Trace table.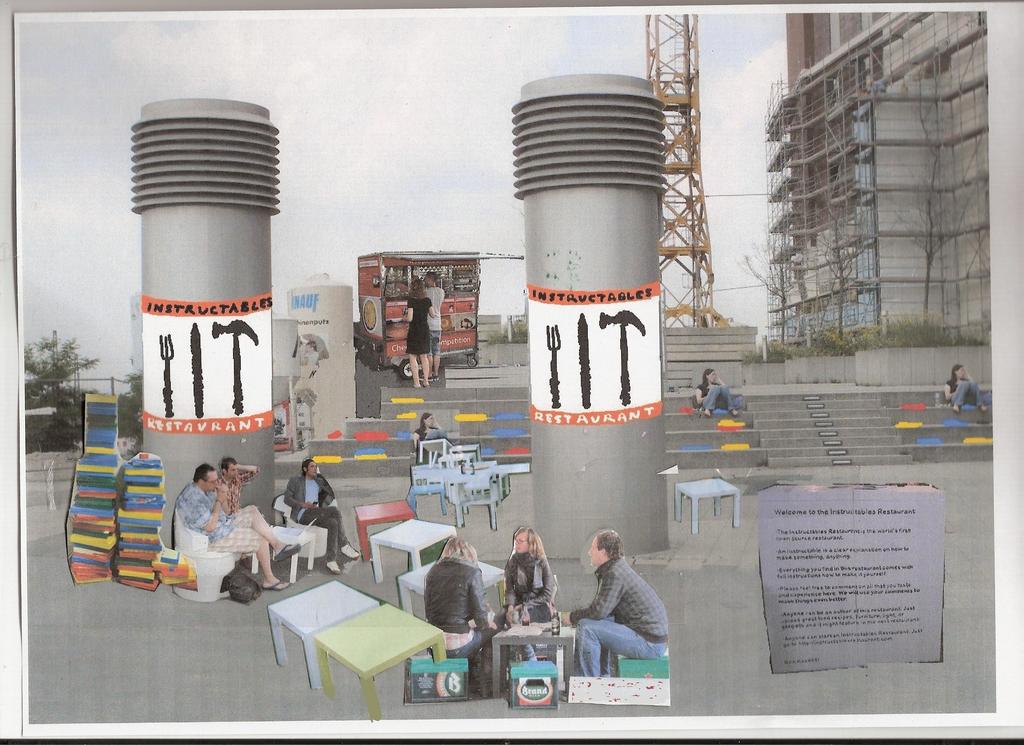
Traced to bbox(356, 505, 414, 562).
